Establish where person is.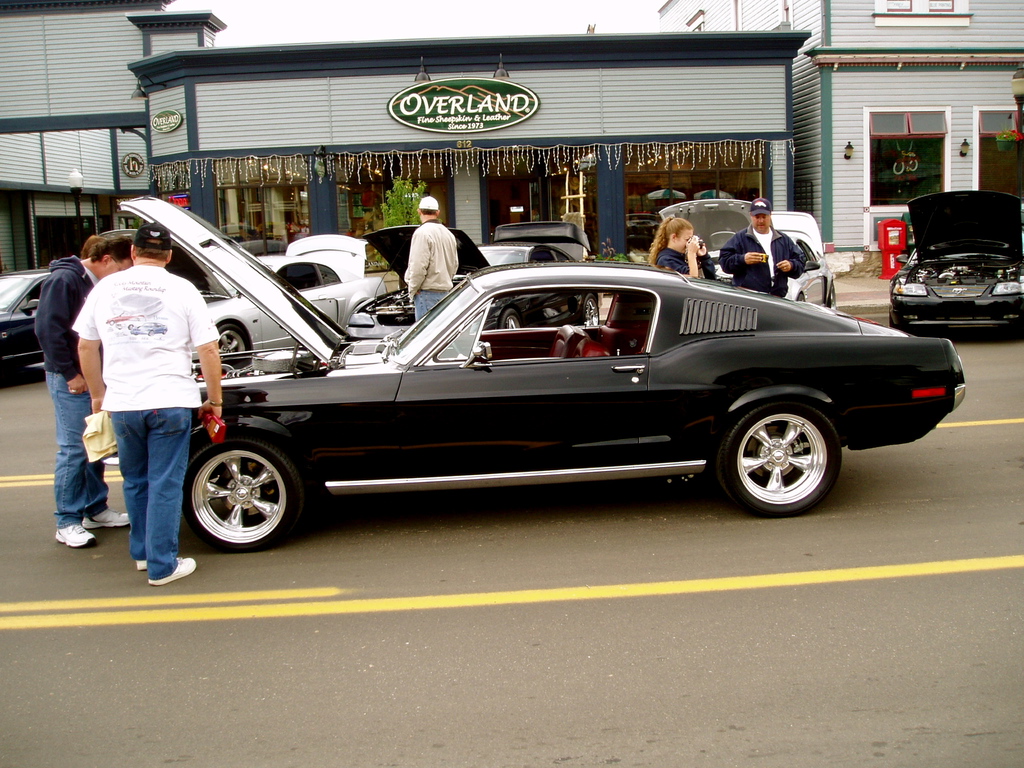
Established at <bbox>400, 187, 462, 322</bbox>.
